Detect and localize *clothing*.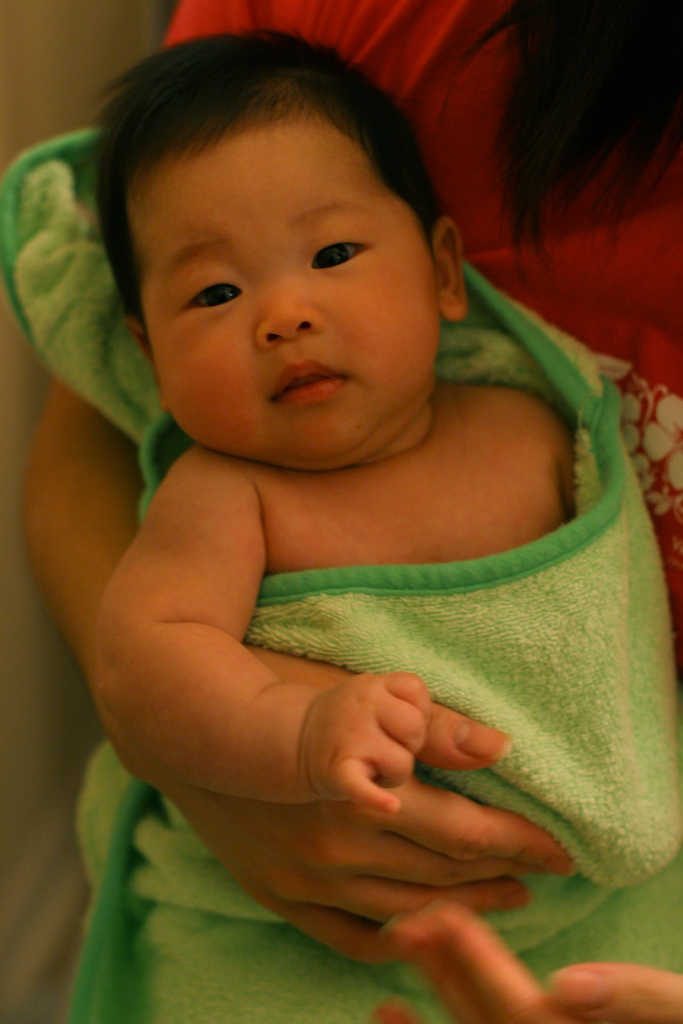
Localized at <region>154, 0, 682, 617</region>.
